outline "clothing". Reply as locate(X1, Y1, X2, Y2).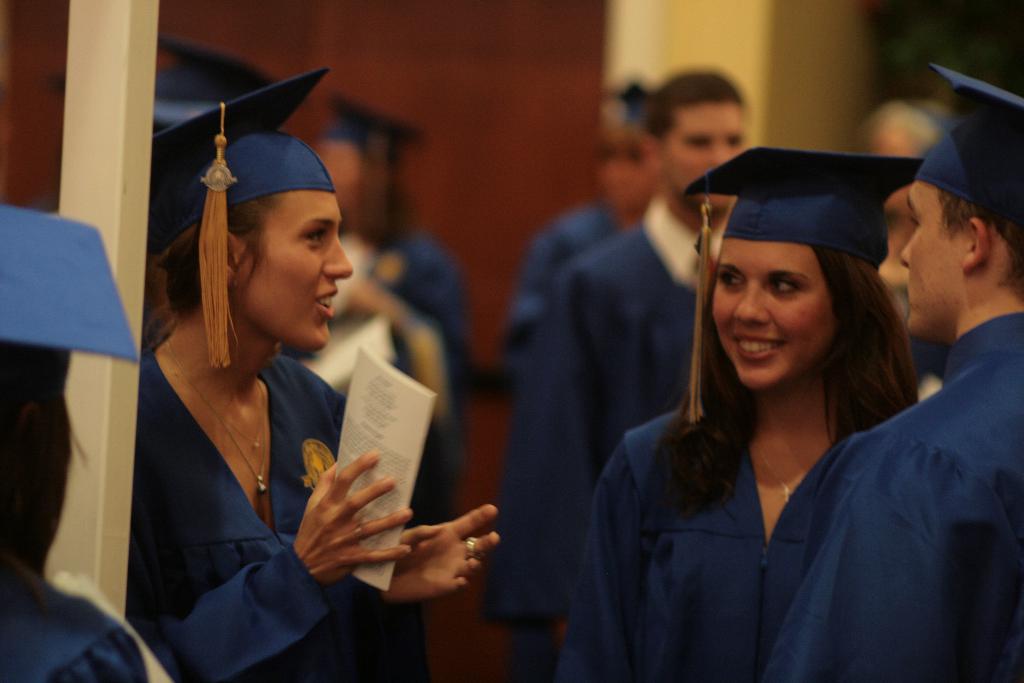
locate(548, 390, 796, 682).
